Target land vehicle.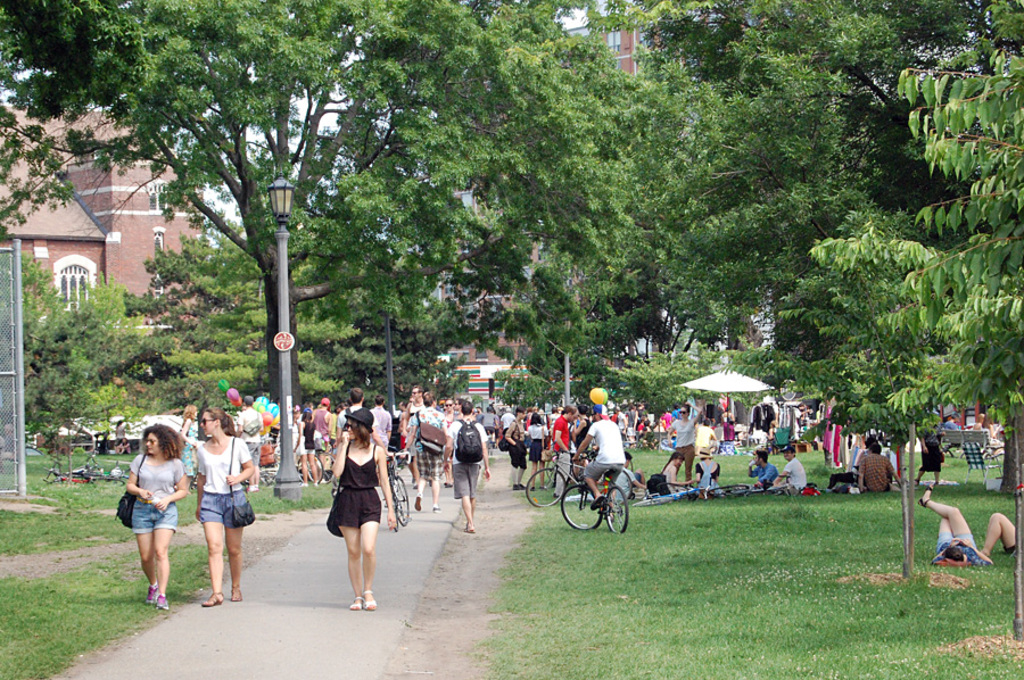
Target region: [x1=522, y1=450, x2=636, y2=509].
